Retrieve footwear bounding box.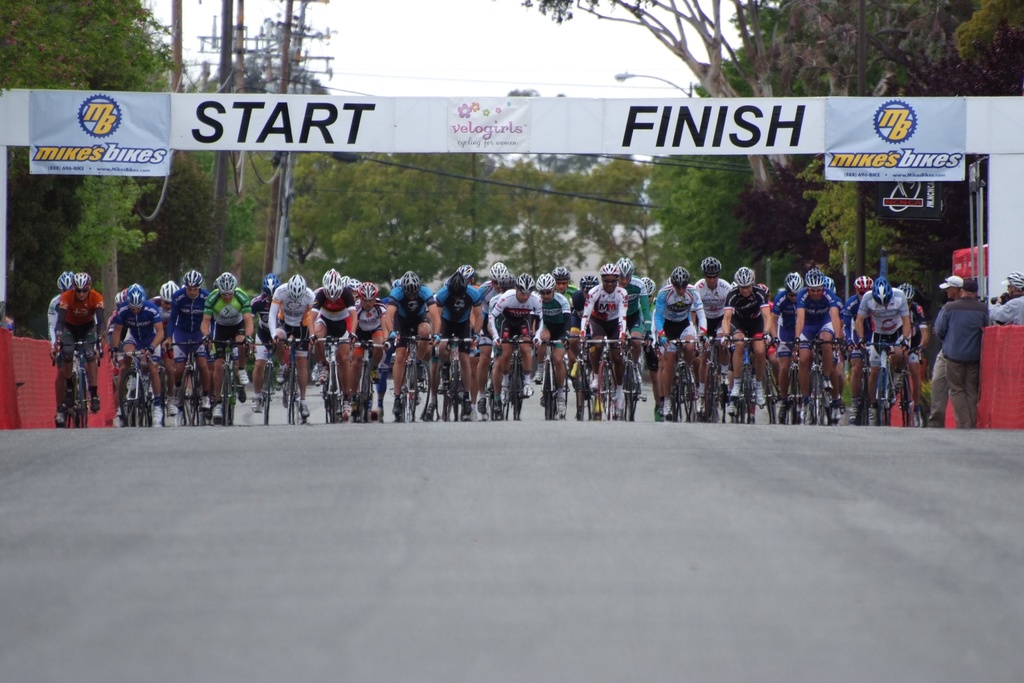
Bounding box: bbox=[201, 396, 211, 409].
